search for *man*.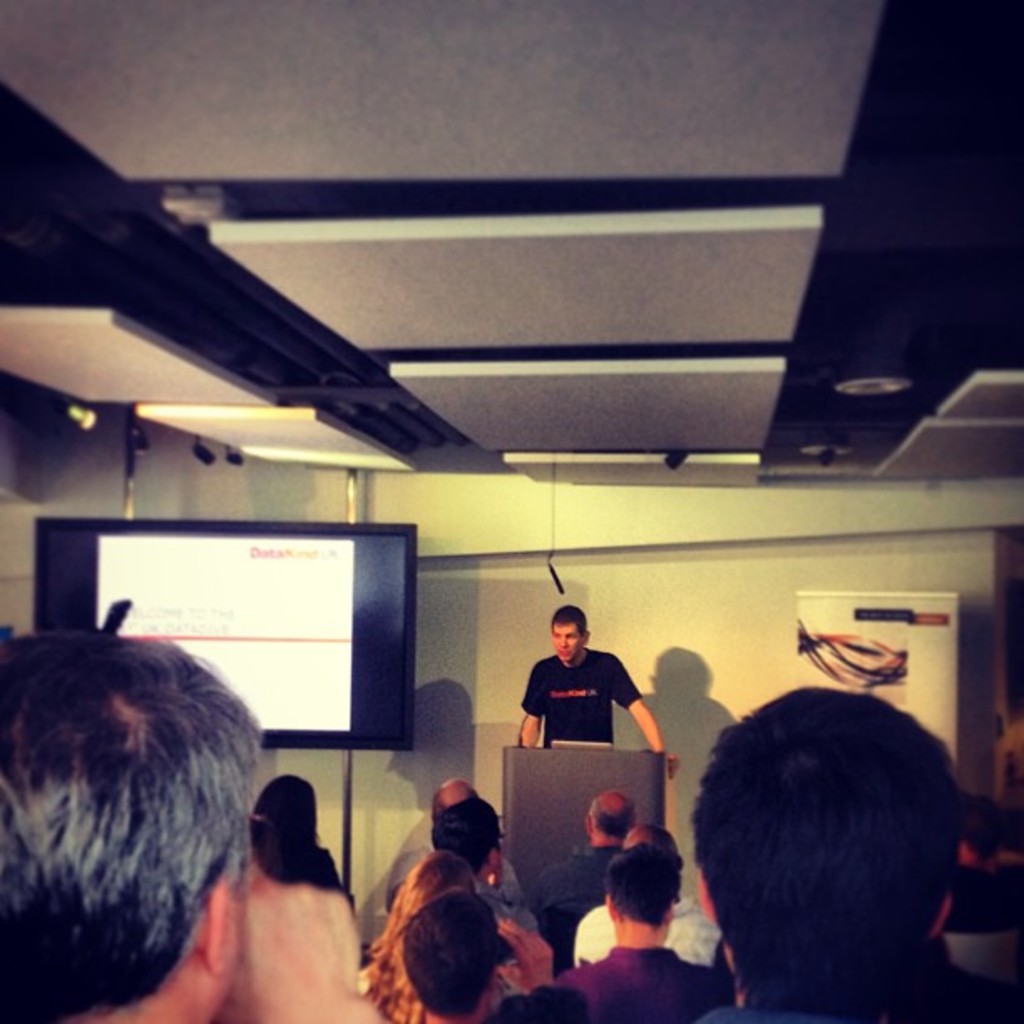
Found at l=397, t=888, r=515, b=1022.
